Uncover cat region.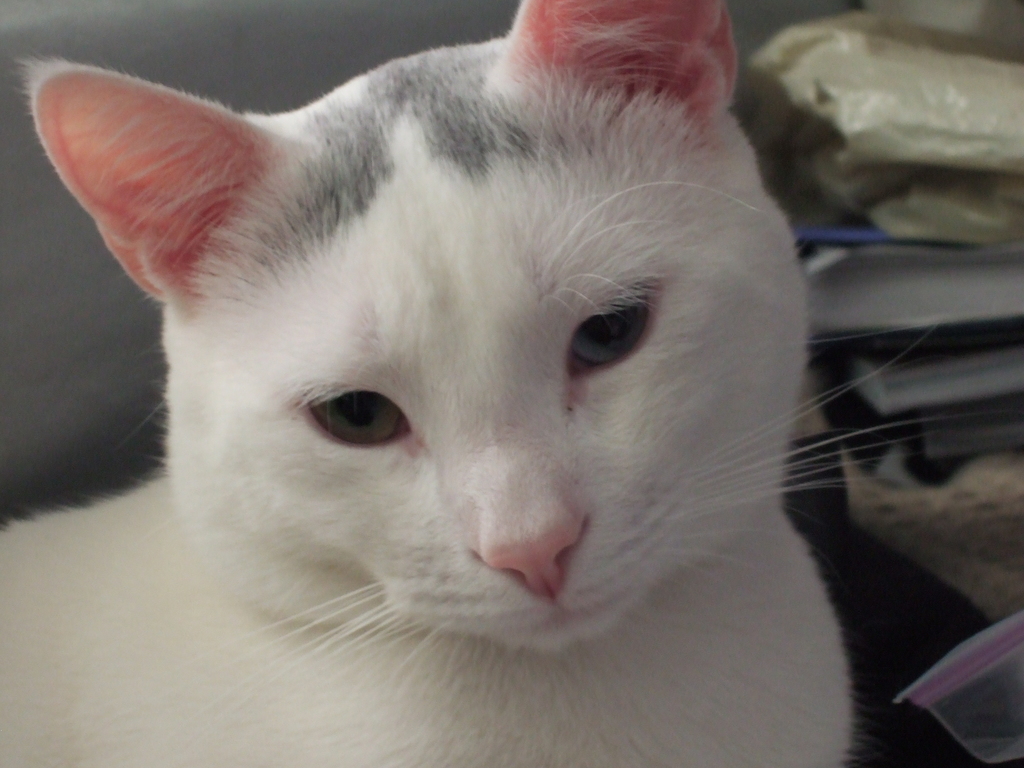
Uncovered: bbox=[0, 0, 935, 767].
